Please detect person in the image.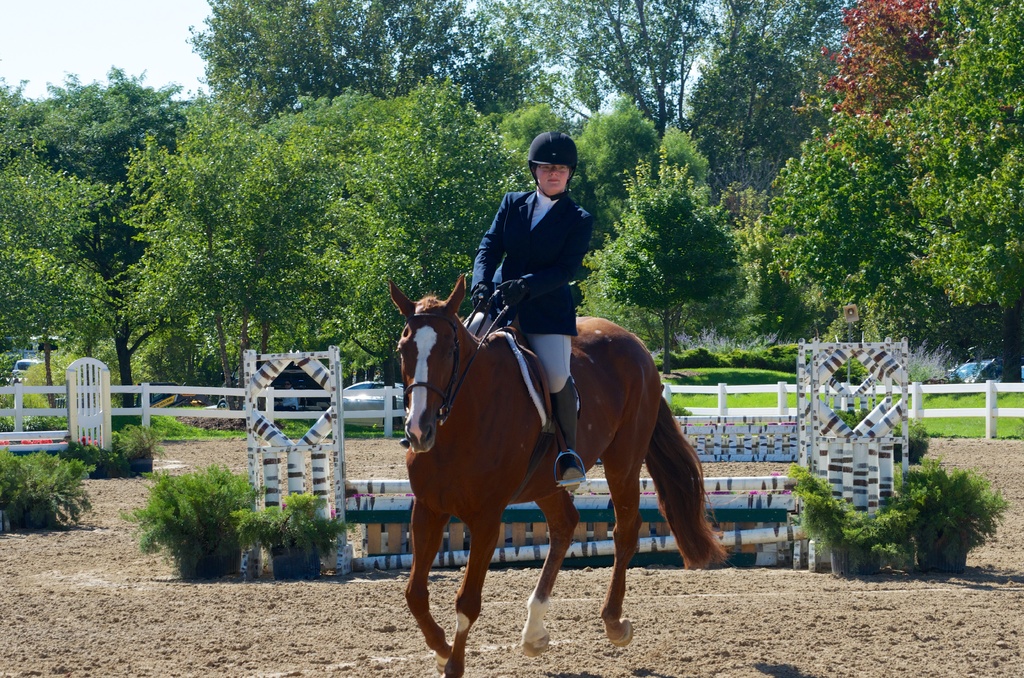
[462, 132, 592, 476].
